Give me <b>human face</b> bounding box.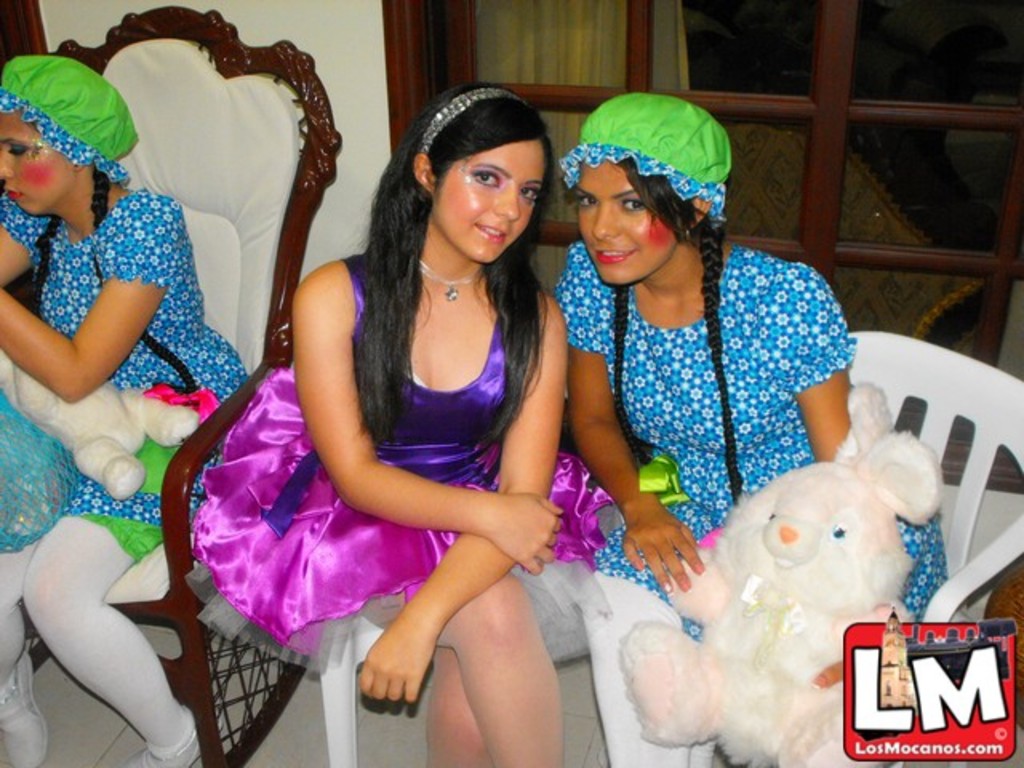
detection(579, 162, 675, 285).
